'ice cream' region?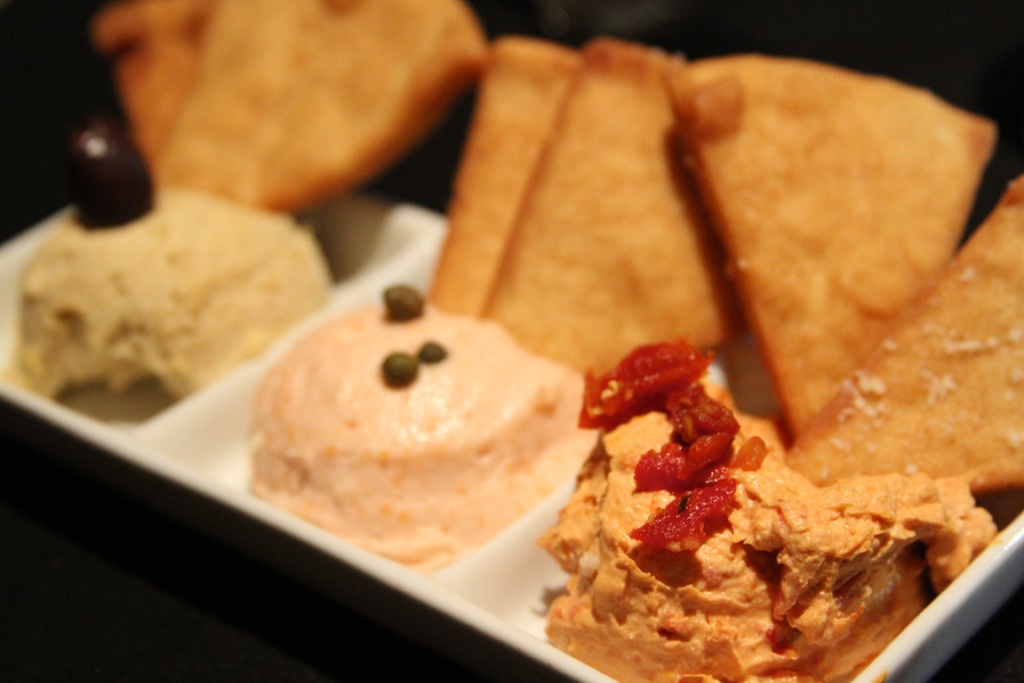
Rect(246, 283, 593, 570)
